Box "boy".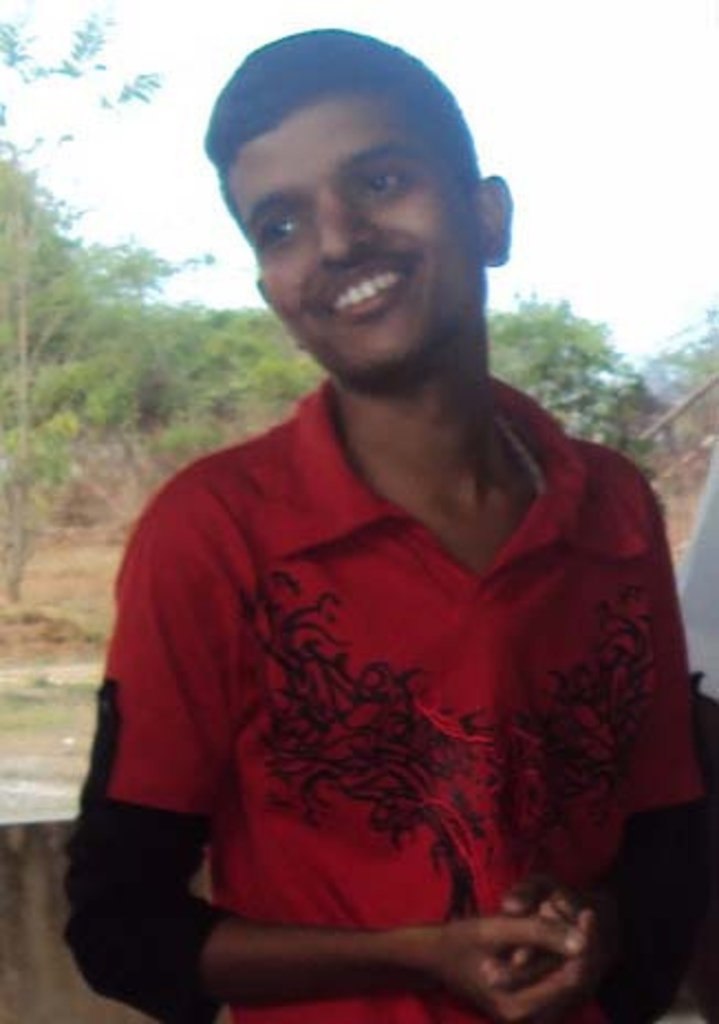
x1=60, y1=18, x2=717, y2=1022.
